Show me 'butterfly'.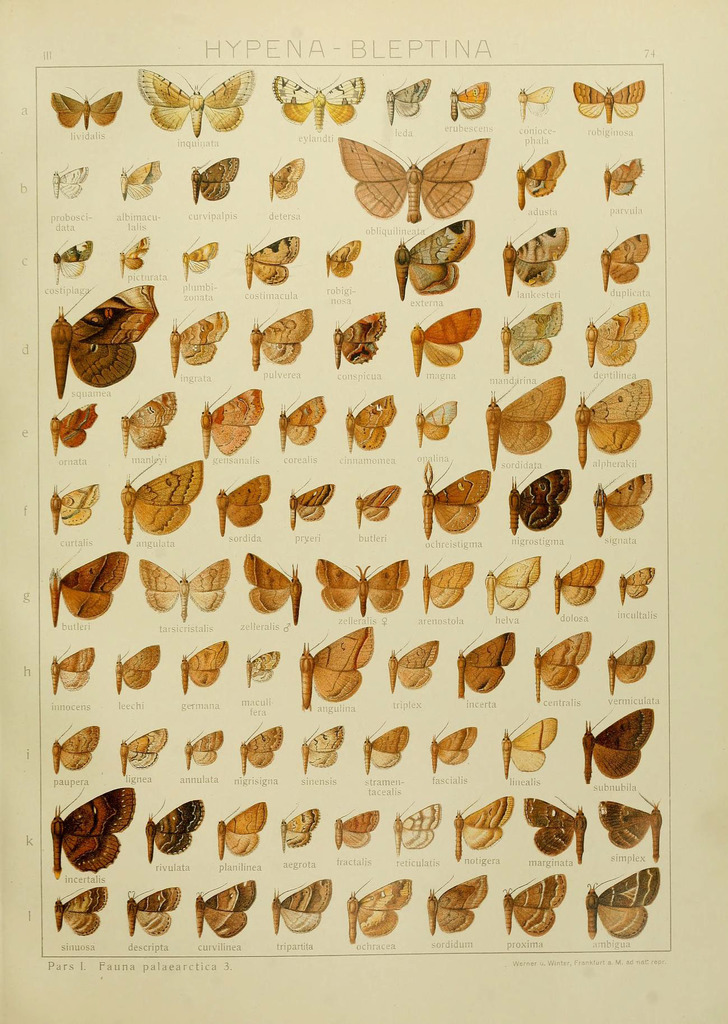
'butterfly' is here: rect(181, 637, 229, 693).
